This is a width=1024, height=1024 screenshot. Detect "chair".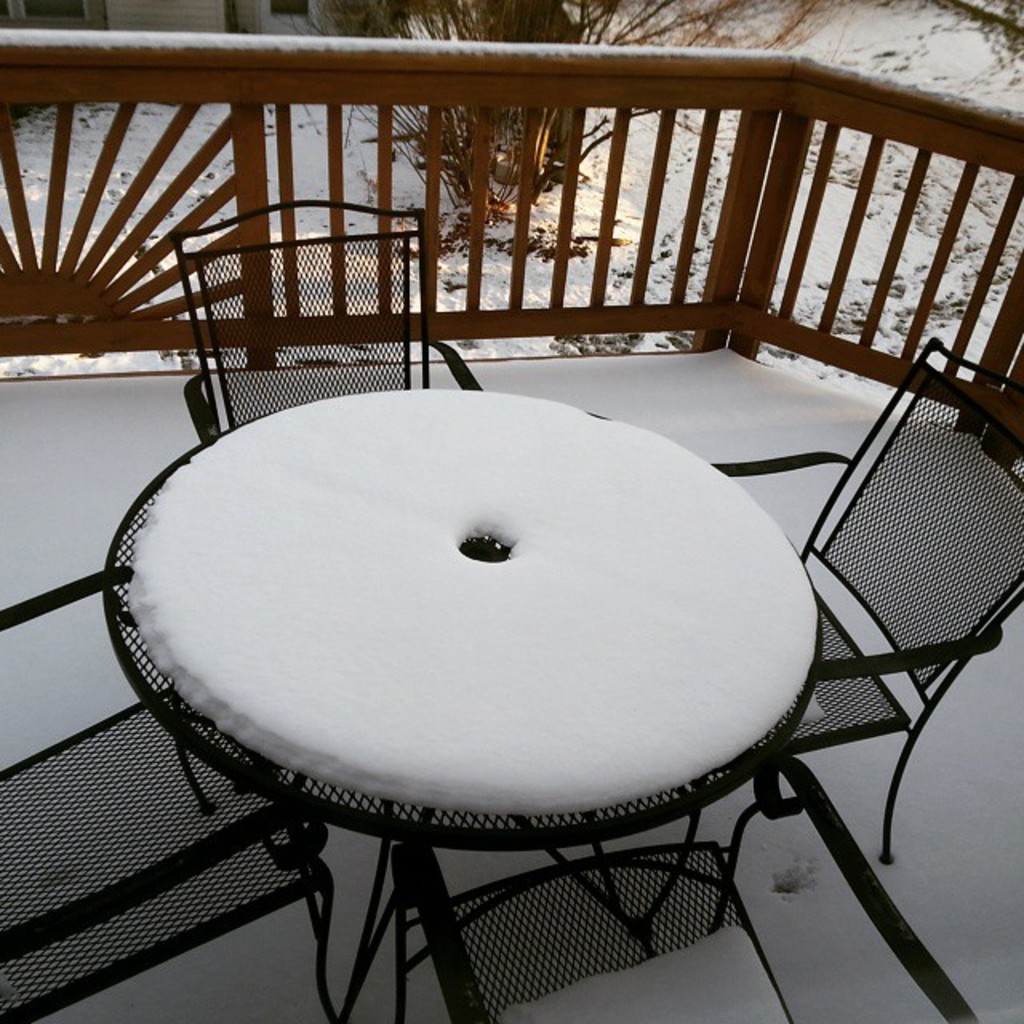
(336, 752, 979, 1022).
